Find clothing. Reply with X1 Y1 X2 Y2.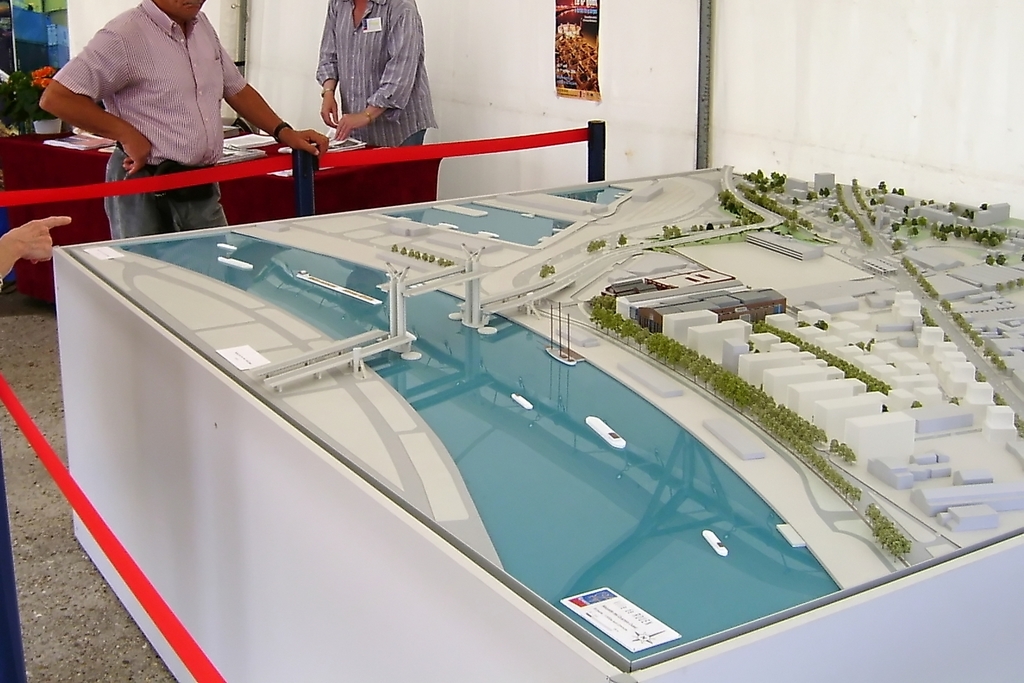
0 448 27 682.
